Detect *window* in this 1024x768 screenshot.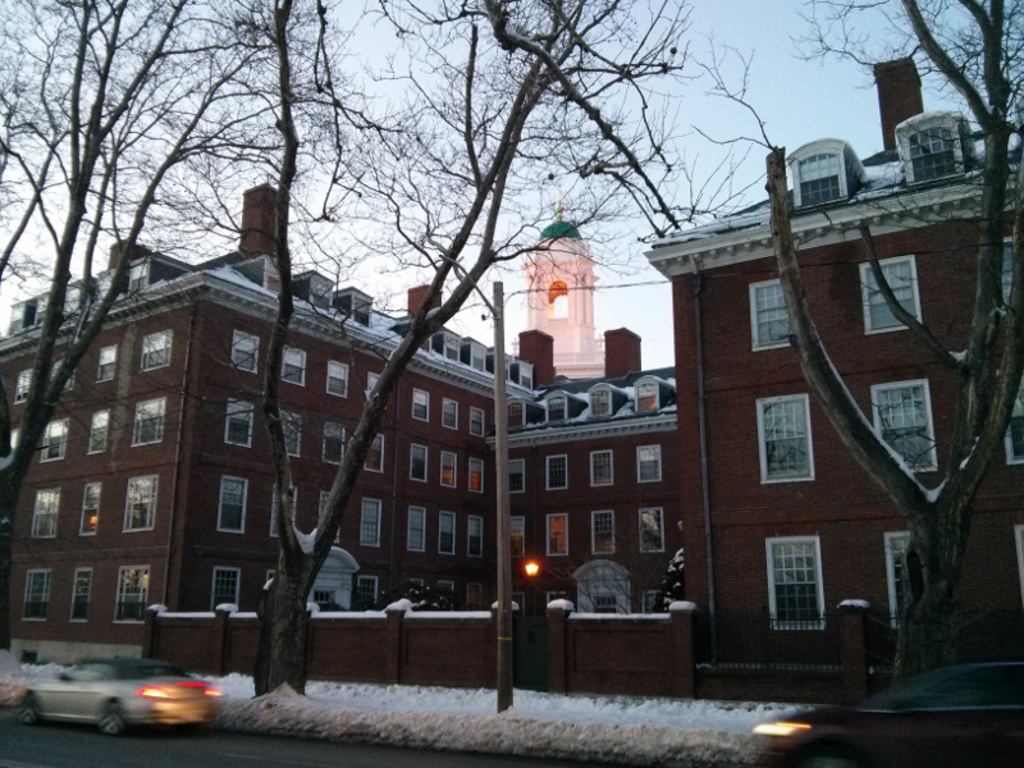
Detection: 64/658/113/685.
